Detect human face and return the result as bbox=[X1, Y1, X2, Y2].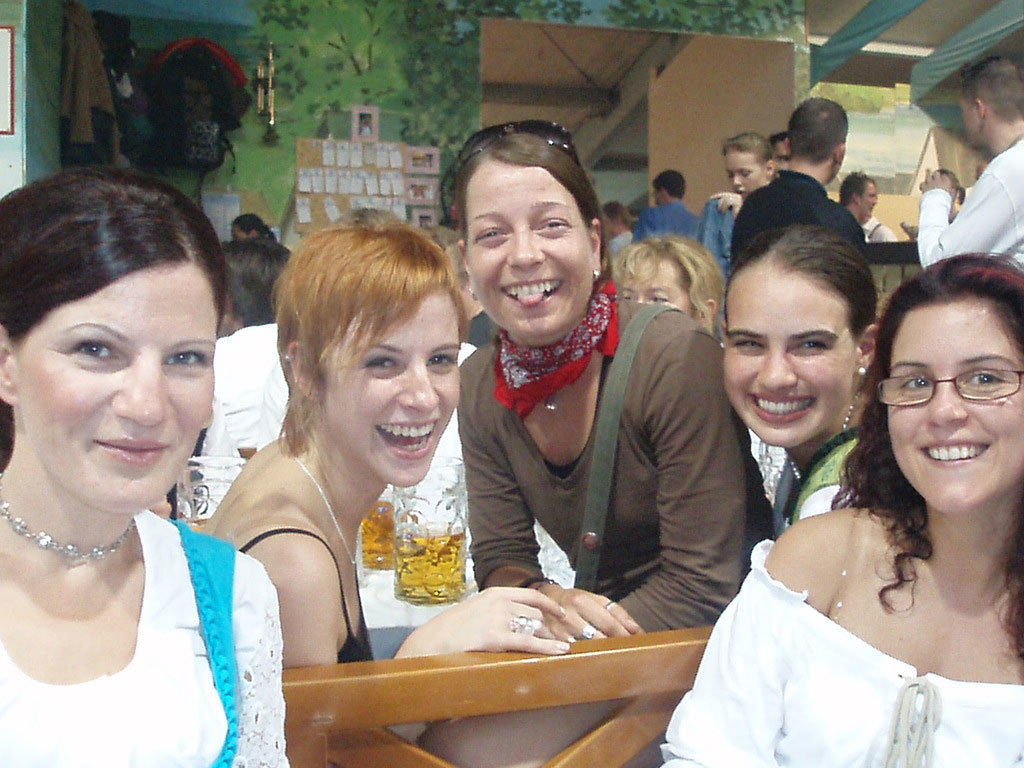
bbox=[16, 264, 214, 514].
